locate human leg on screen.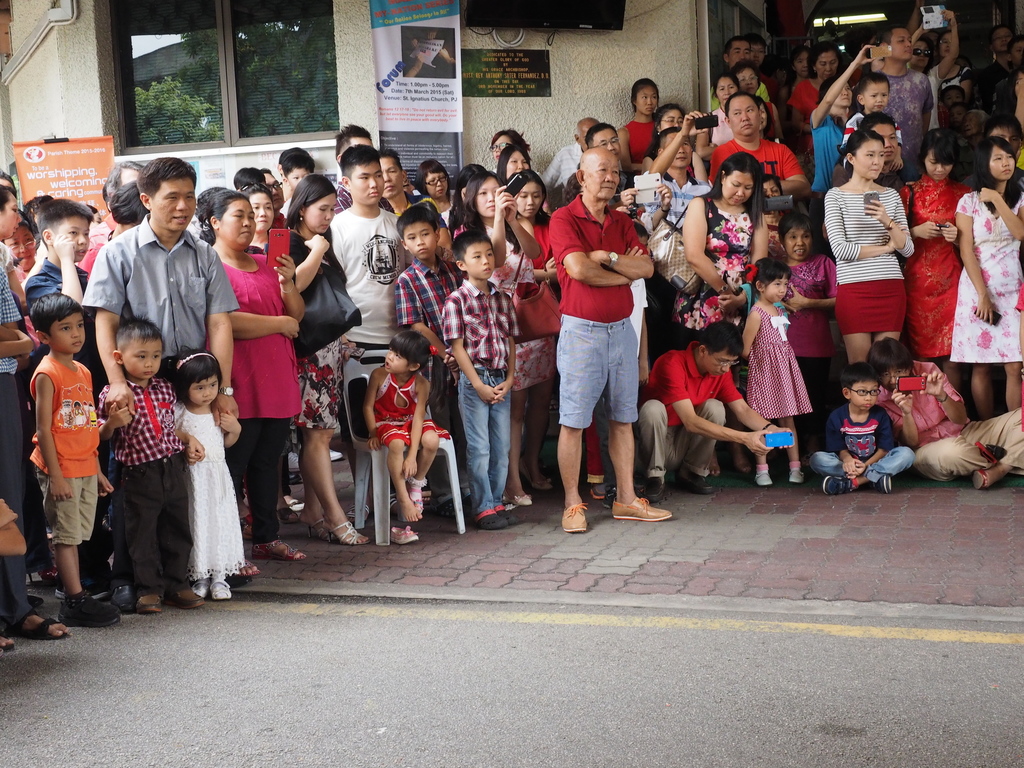
On screen at [845,331,870,363].
